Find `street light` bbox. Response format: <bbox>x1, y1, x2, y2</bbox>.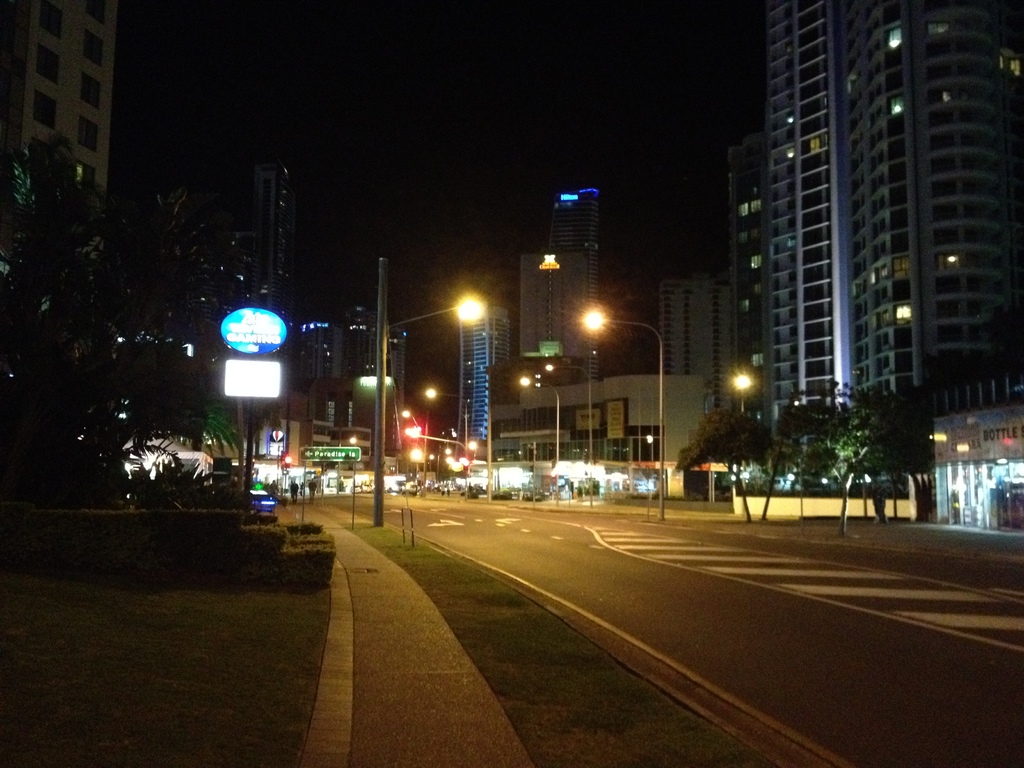
<bbox>542, 361, 592, 509</bbox>.
